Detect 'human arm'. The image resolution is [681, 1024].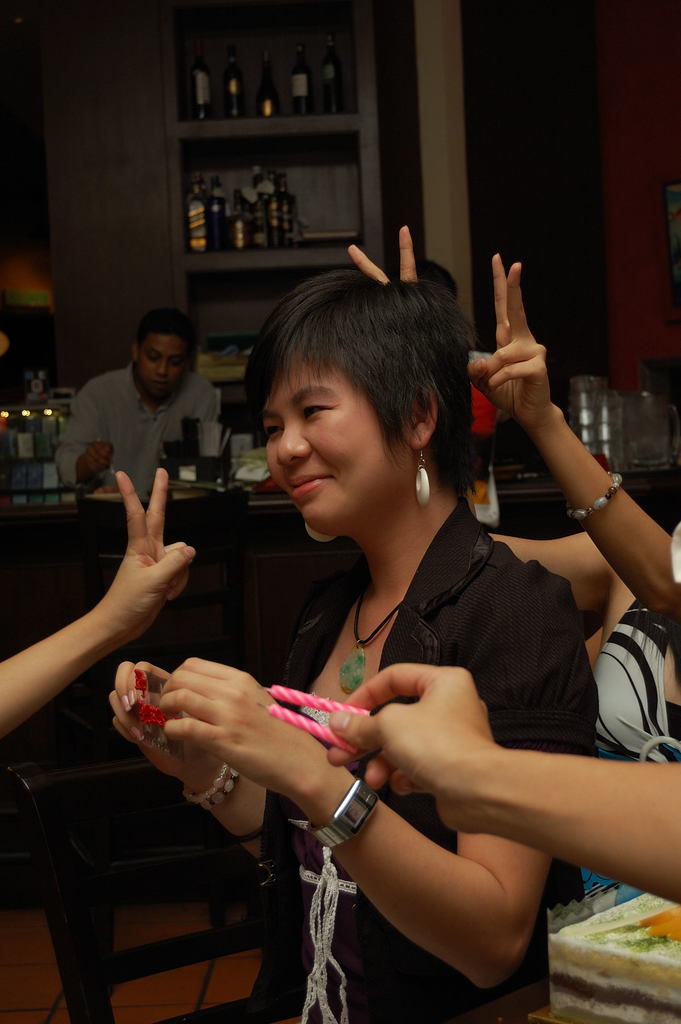
box=[0, 454, 193, 753].
